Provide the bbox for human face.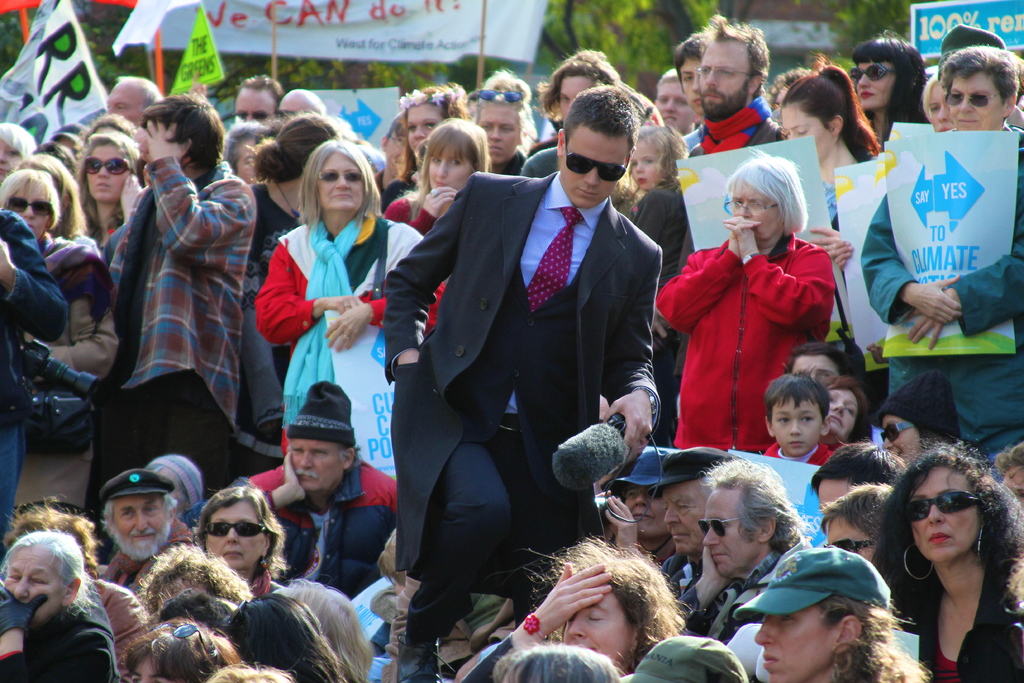
[629, 486, 662, 547].
